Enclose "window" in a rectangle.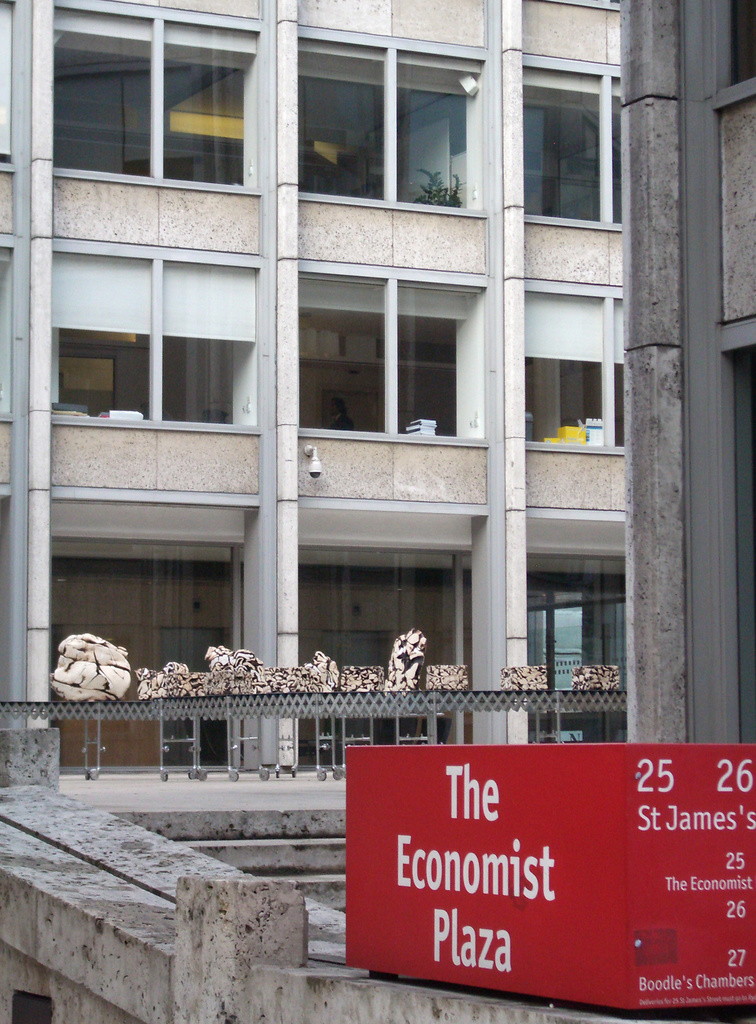
pyautogui.locateOnScreen(526, 285, 631, 447).
